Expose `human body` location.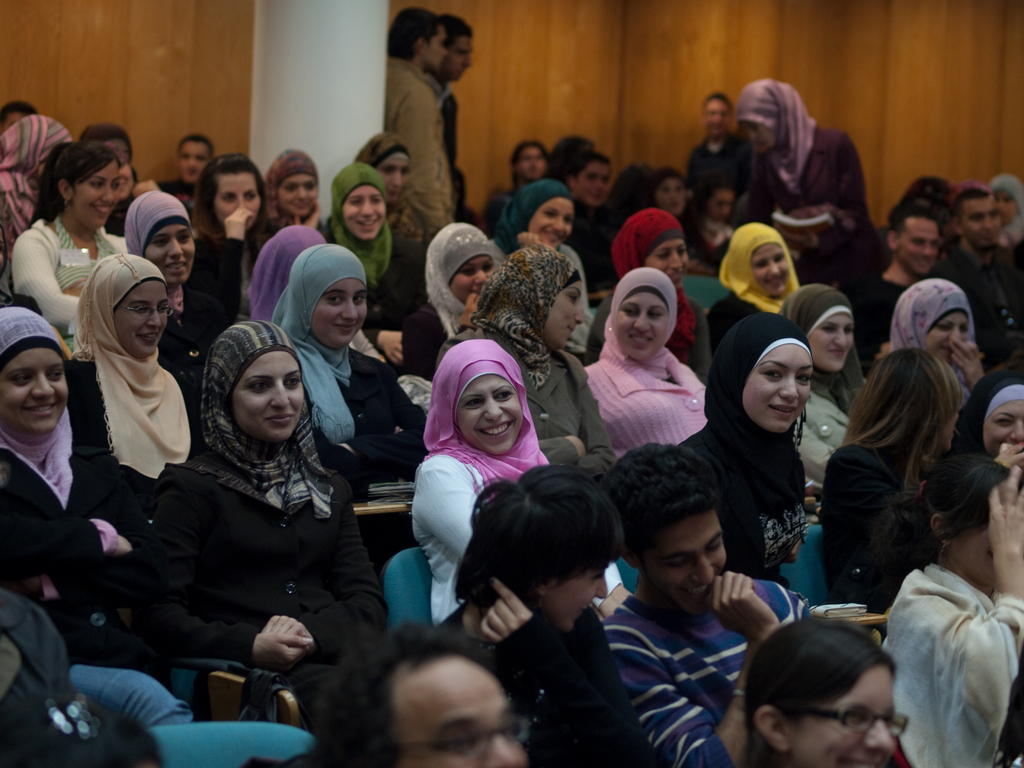
Exposed at 461 311 625 475.
